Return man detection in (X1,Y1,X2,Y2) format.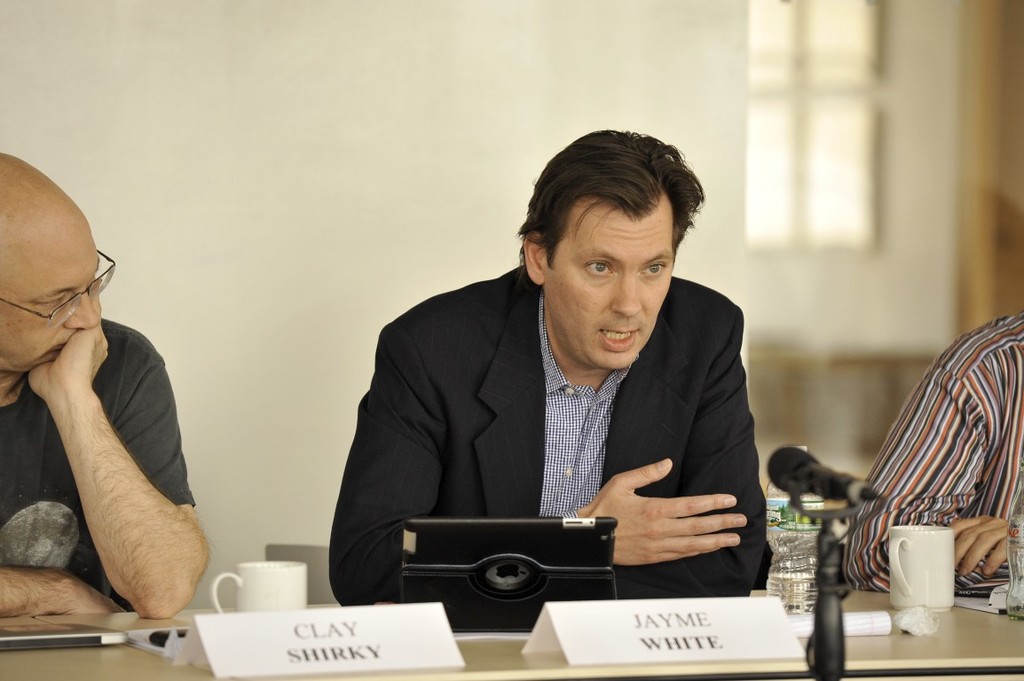
(827,308,1023,601).
